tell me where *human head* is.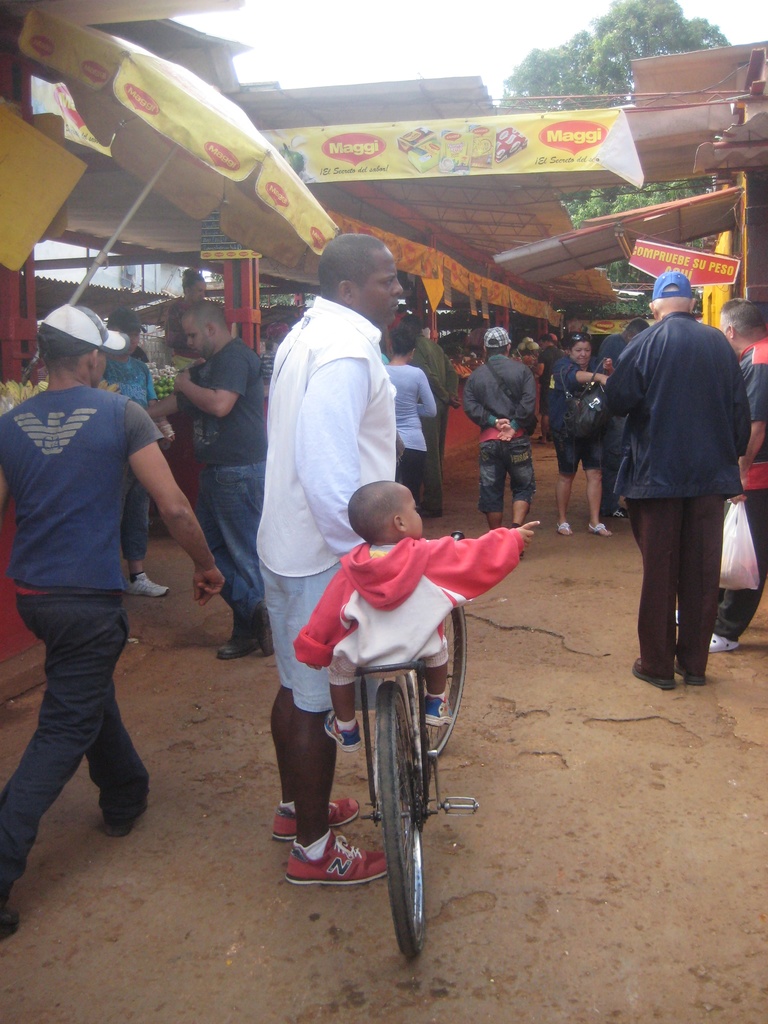
*human head* is at region(181, 268, 207, 303).
